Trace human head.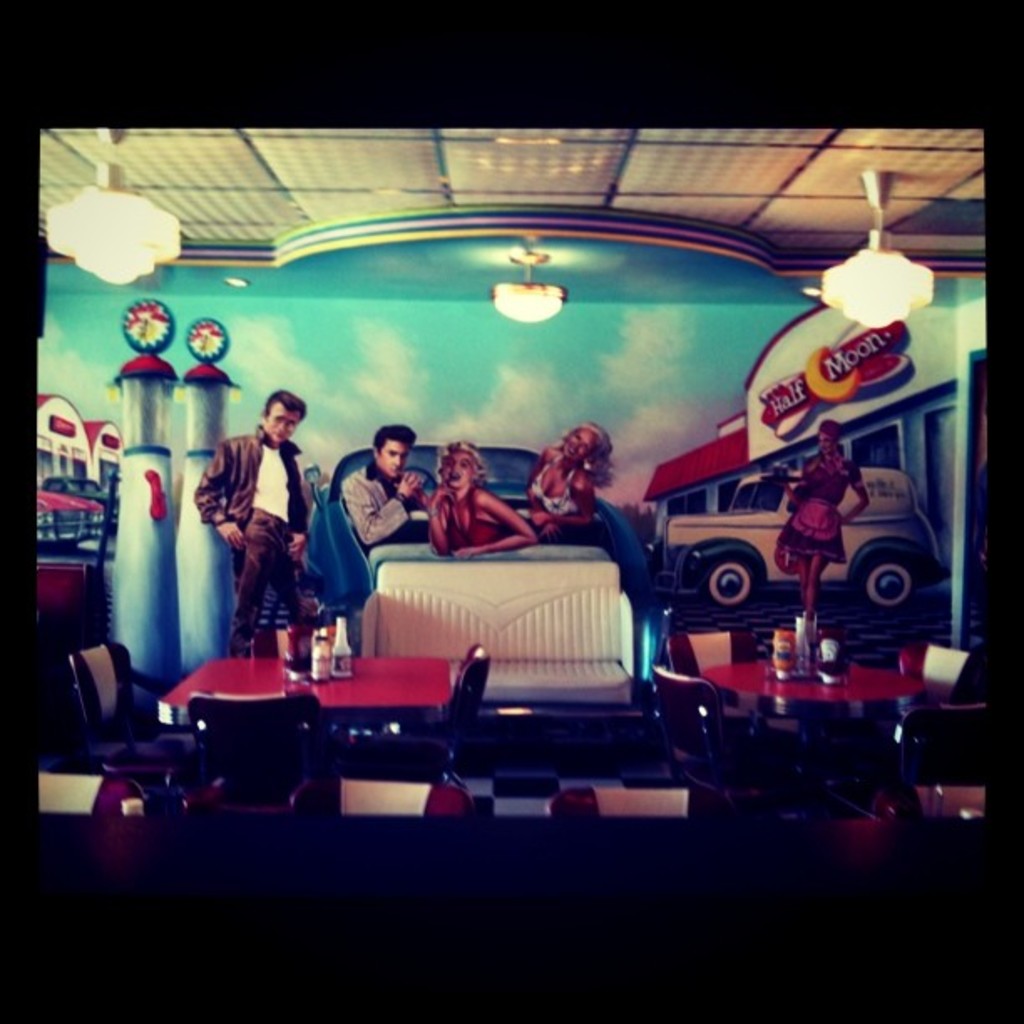
Traced to left=371, top=422, right=417, bottom=477.
